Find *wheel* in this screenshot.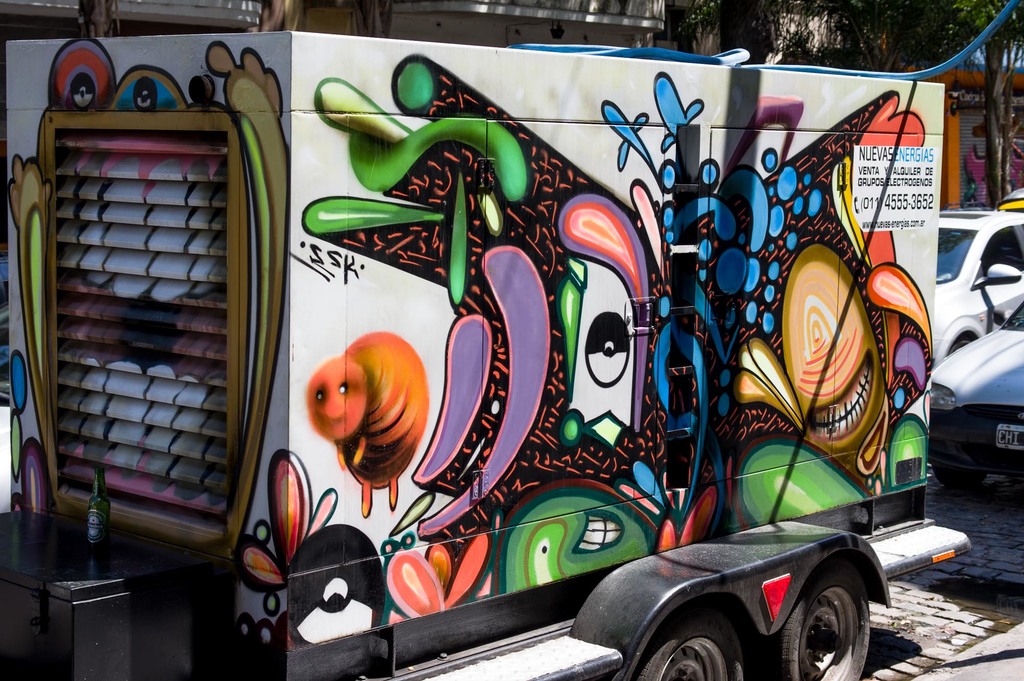
The bounding box for *wheel* is (945,337,972,356).
